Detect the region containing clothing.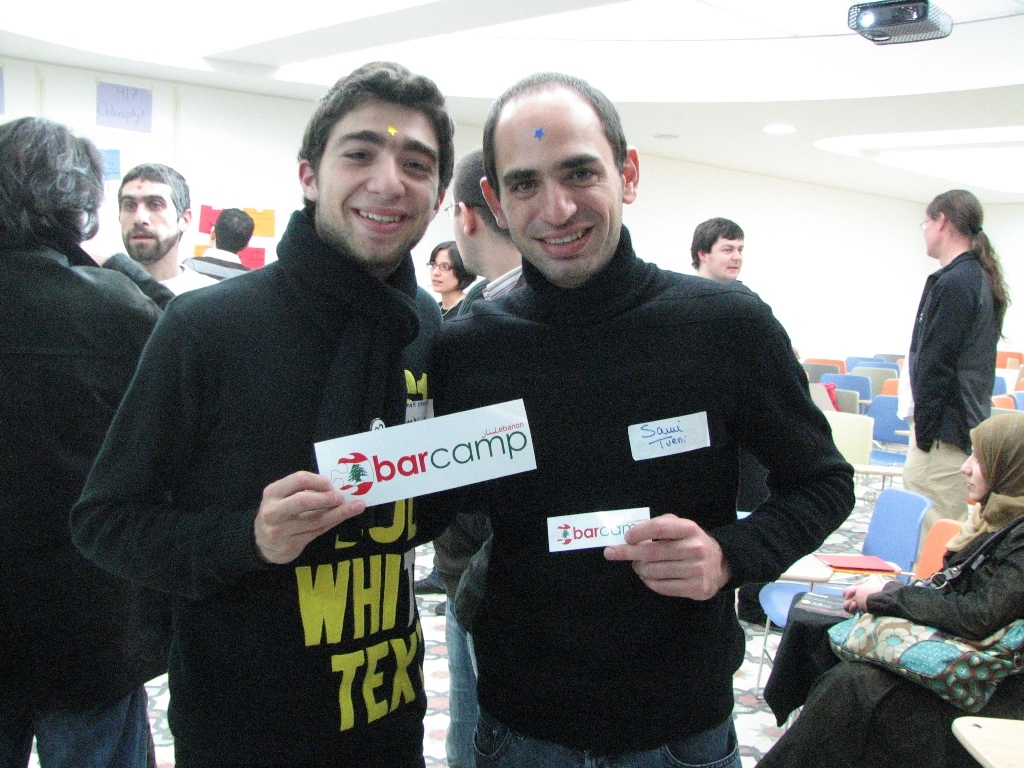
[0,198,523,767].
